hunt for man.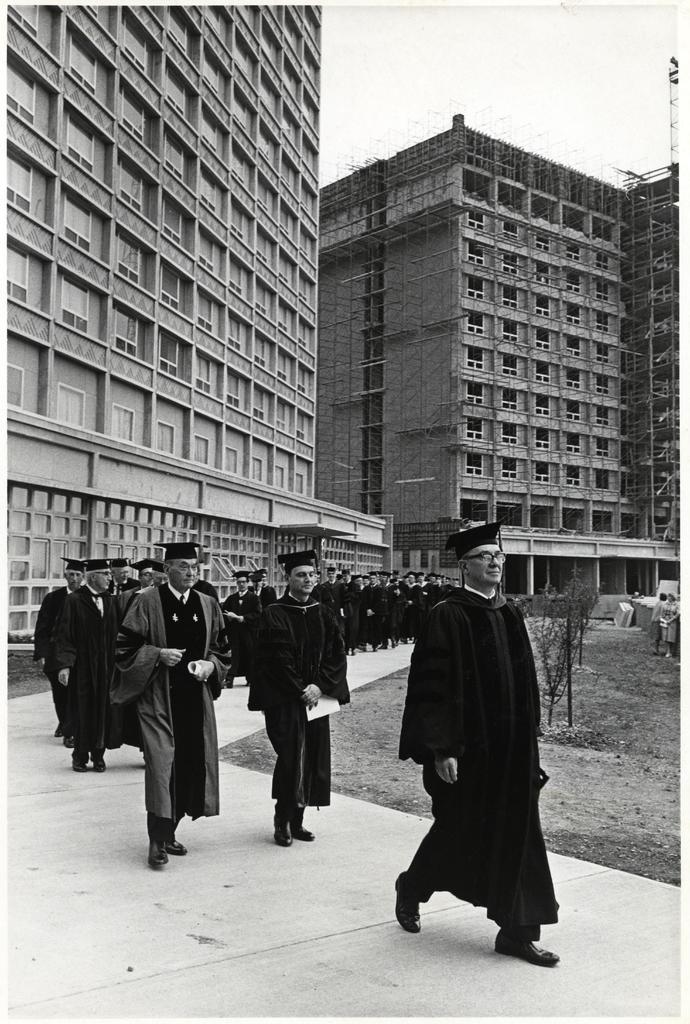
Hunted down at locate(110, 538, 229, 861).
